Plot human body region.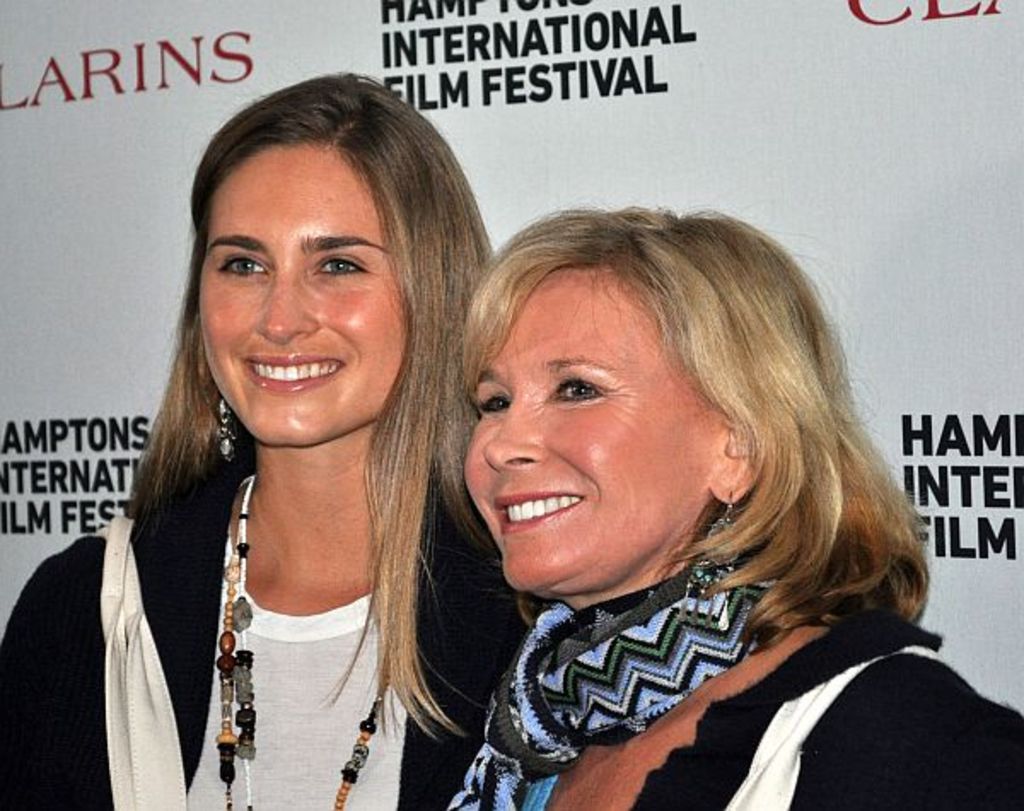
Plotted at 445:201:1022:809.
